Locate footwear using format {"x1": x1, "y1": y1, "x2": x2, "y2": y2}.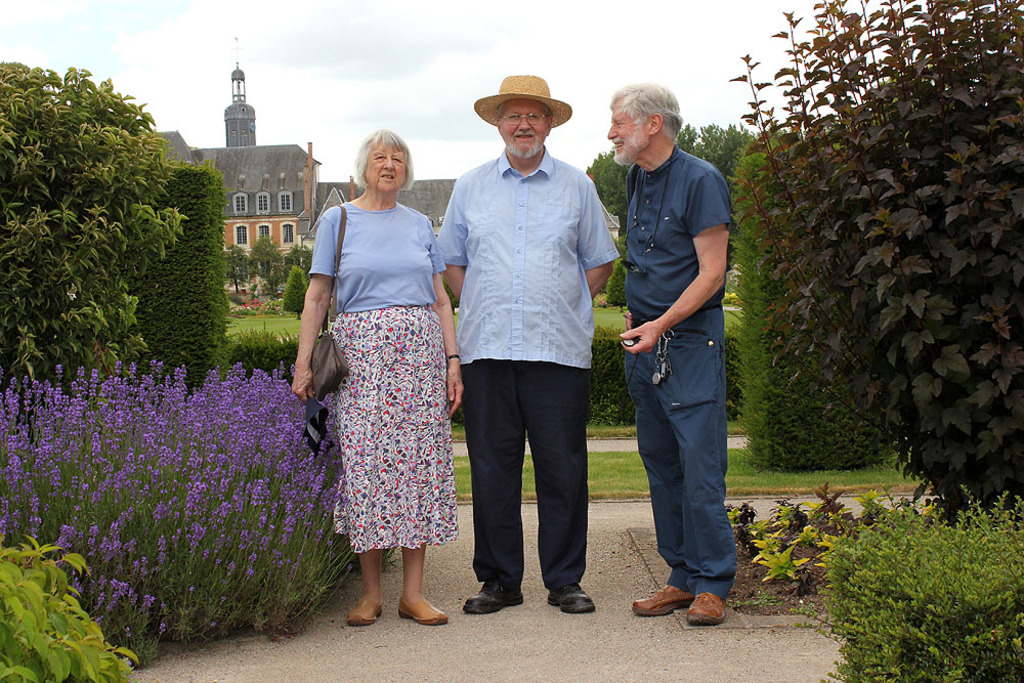
{"x1": 345, "y1": 597, "x2": 385, "y2": 627}.
